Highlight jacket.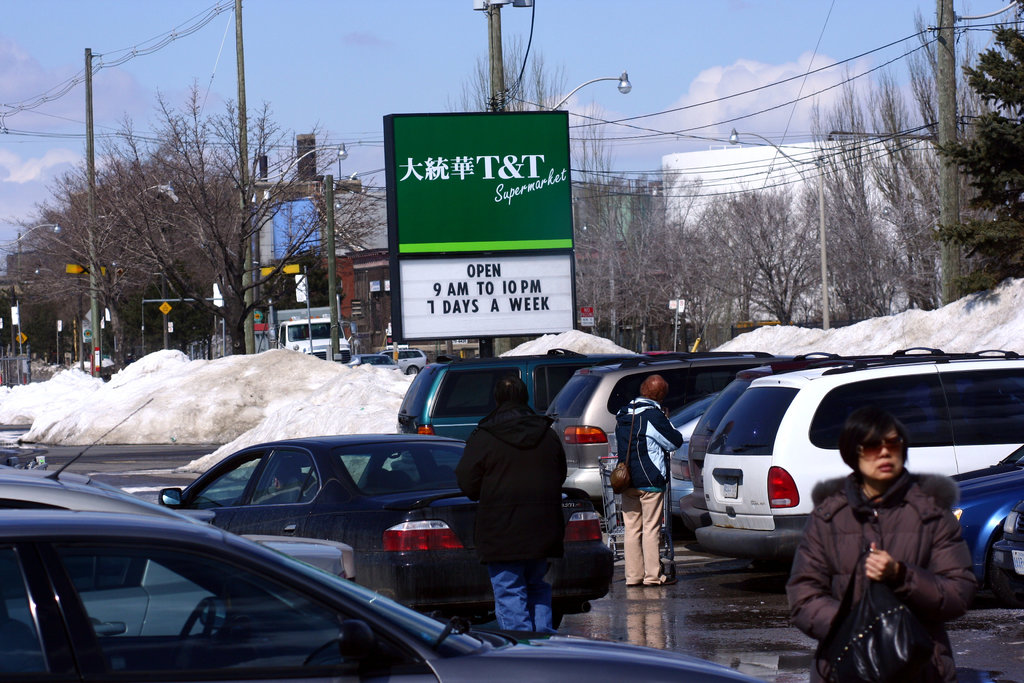
Highlighted region: [612, 396, 687, 491].
